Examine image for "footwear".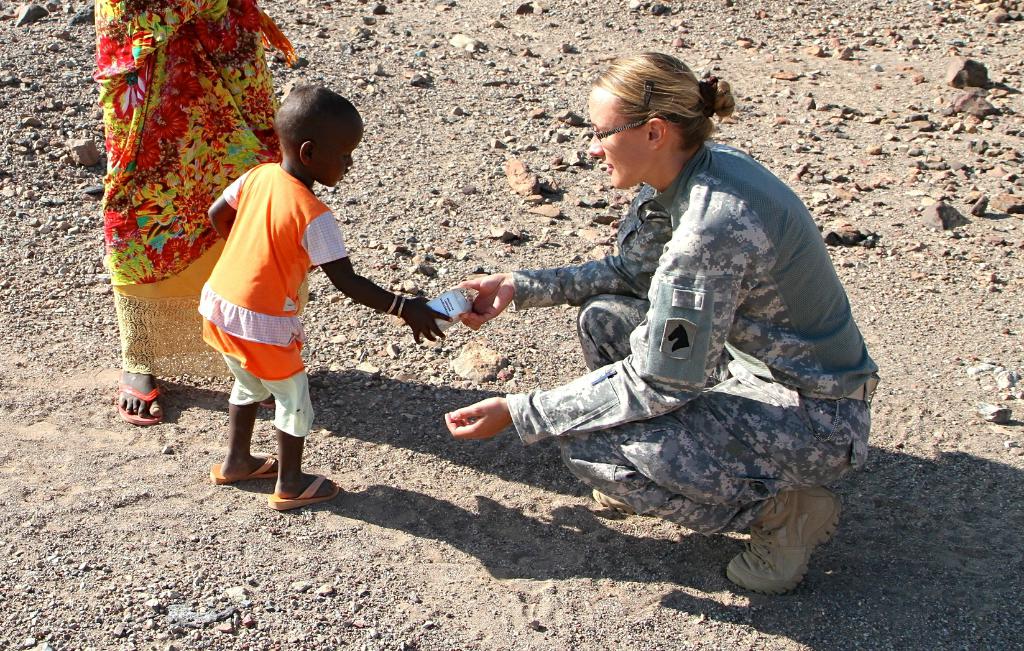
Examination result: left=266, top=474, right=339, bottom=514.
